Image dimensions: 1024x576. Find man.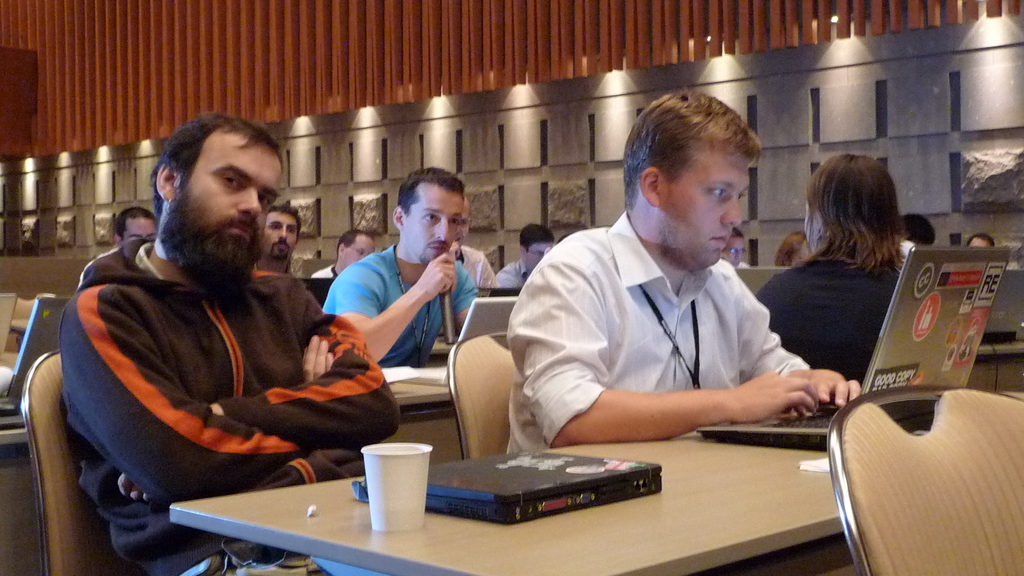
bbox=[41, 116, 414, 555].
